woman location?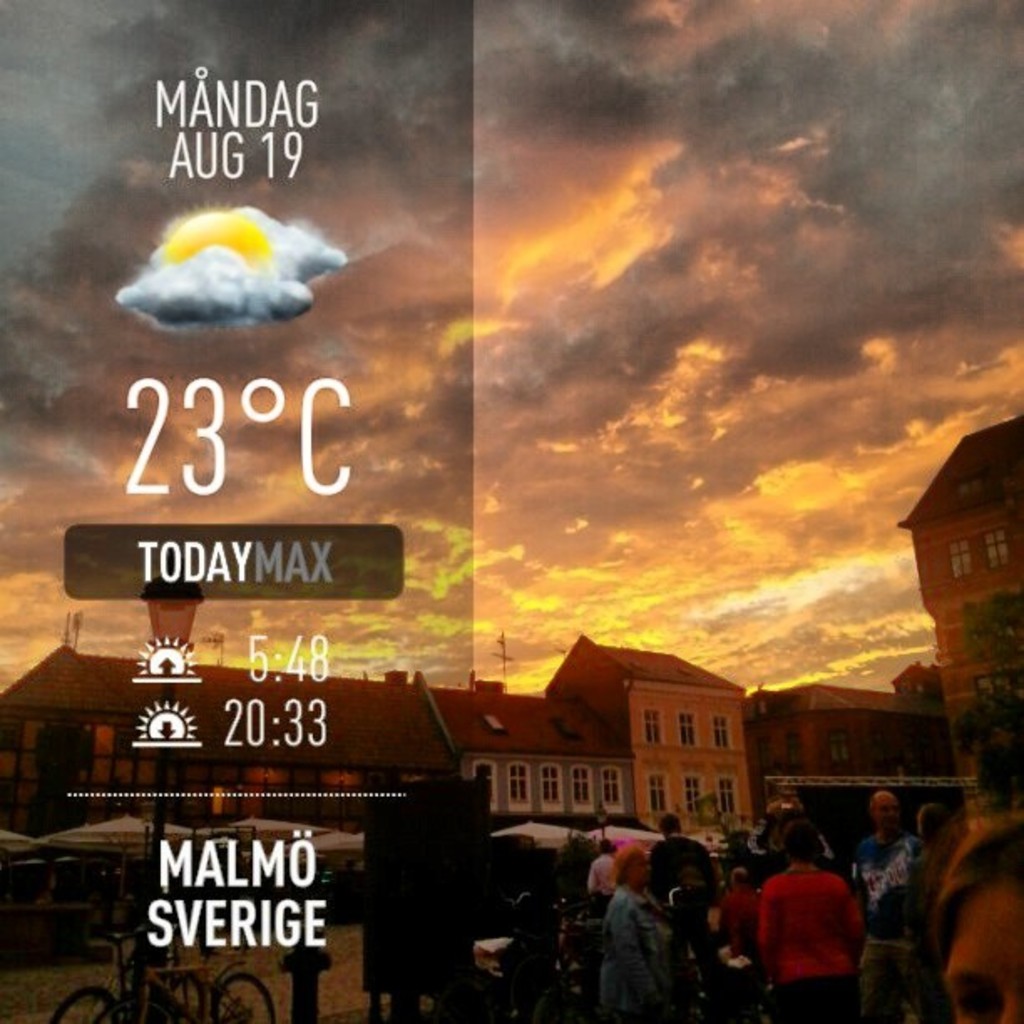
751, 825, 847, 1021
